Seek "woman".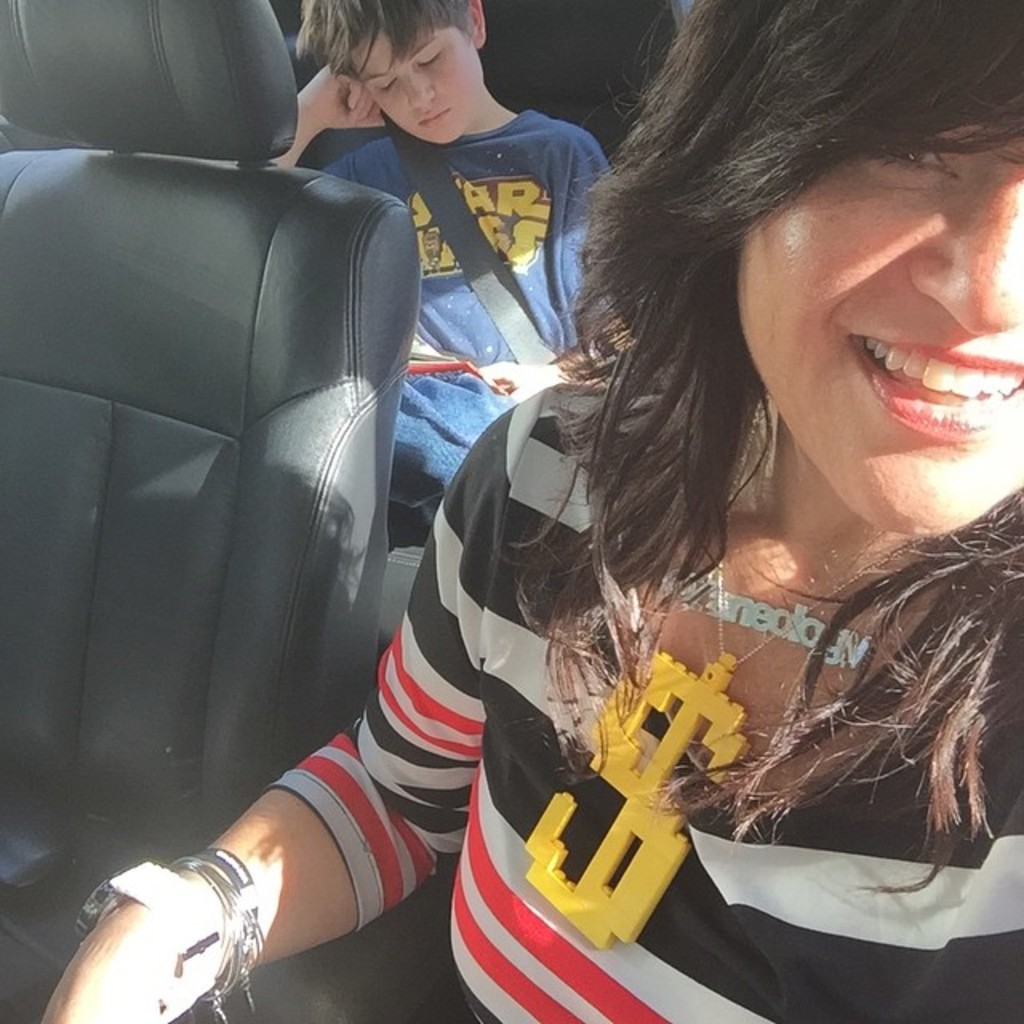
detection(30, 0, 1022, 1022).
